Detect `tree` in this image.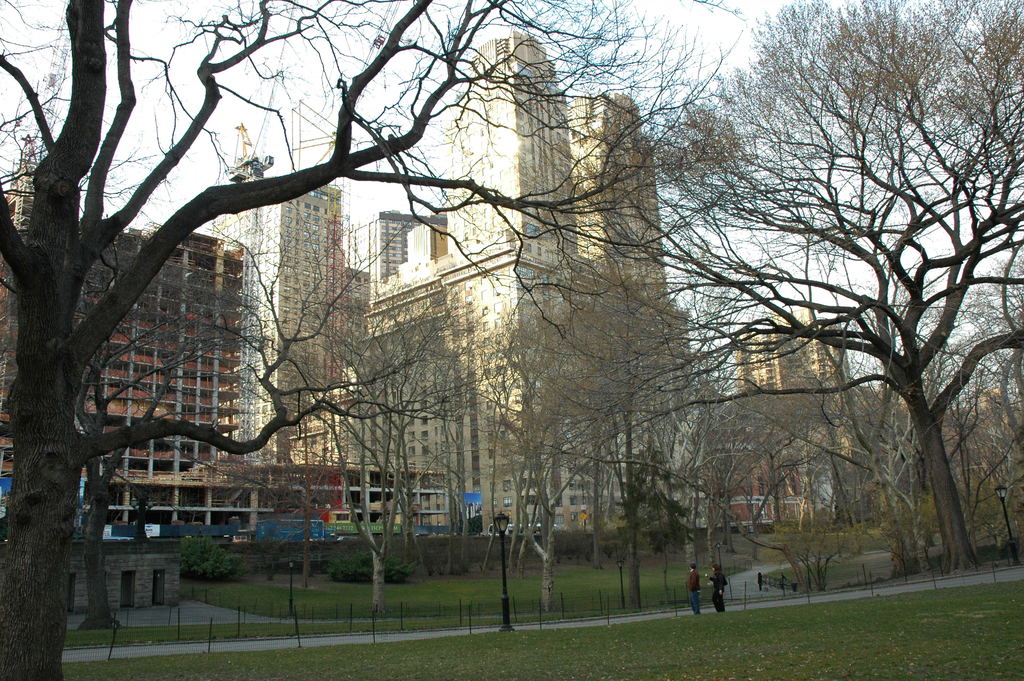
Detection: 0 0 740 680.
